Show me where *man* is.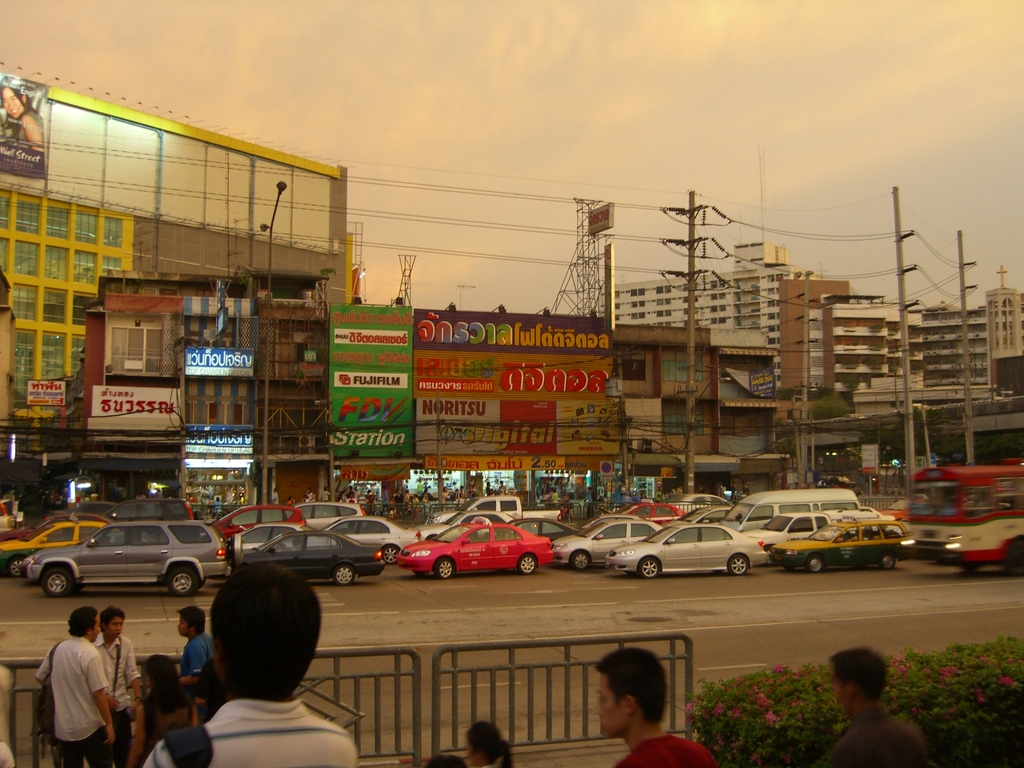
*man* is at [x1=826, y1=646, x2=931, y2=767].
